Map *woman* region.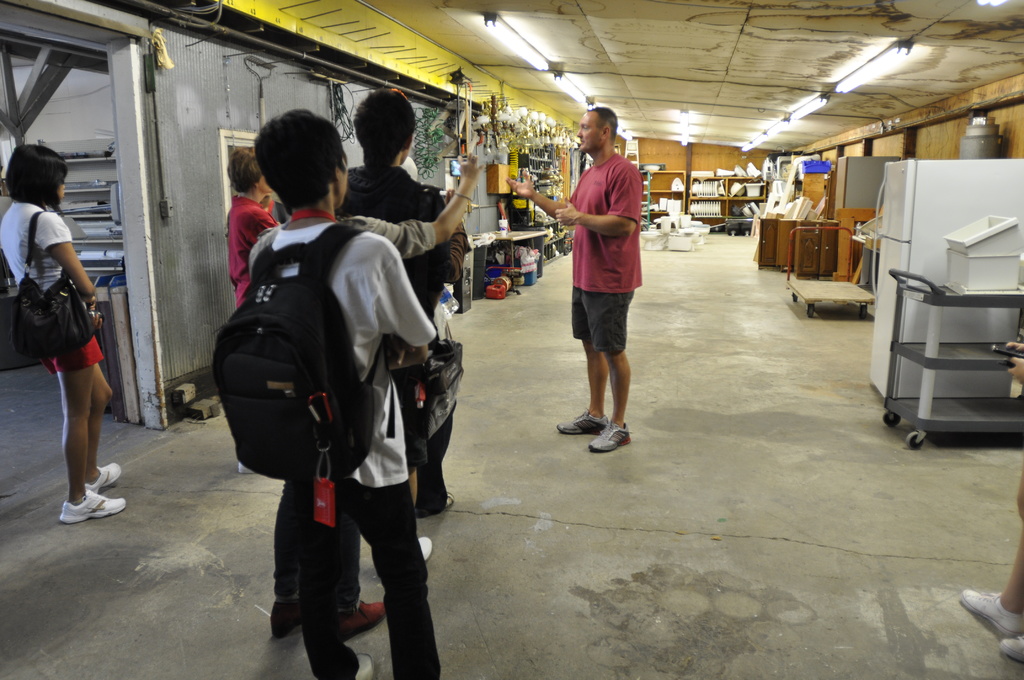
Mapped to 224,145,283,474.
